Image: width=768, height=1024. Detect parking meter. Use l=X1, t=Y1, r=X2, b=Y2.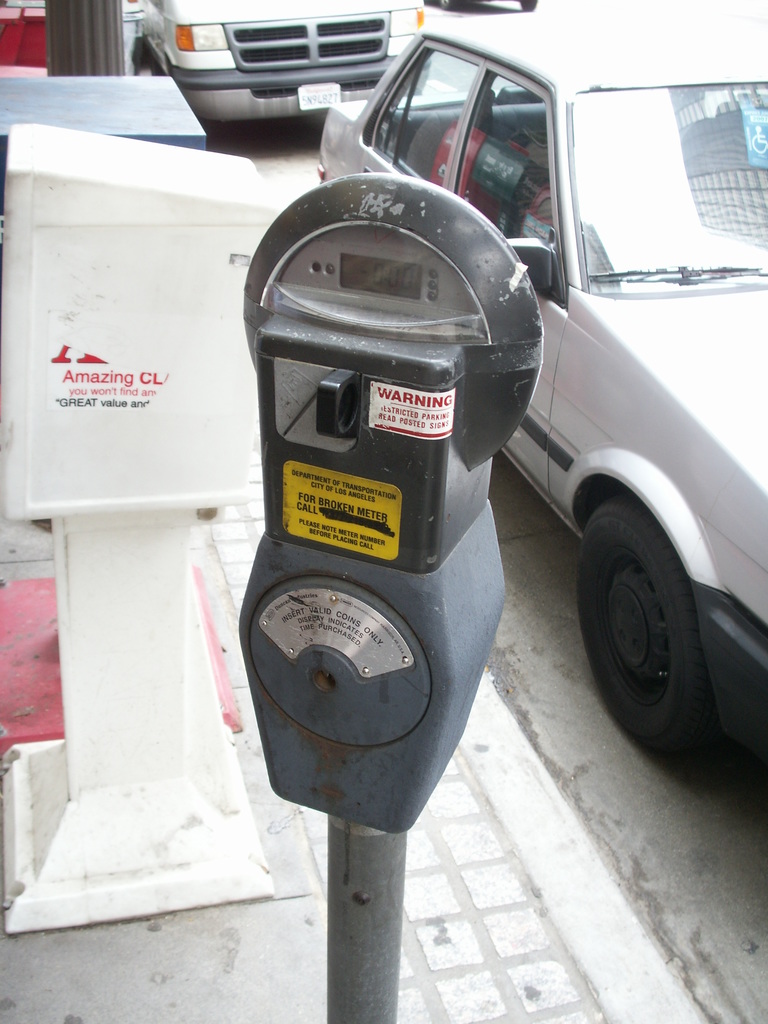
l=236, t=175, r=548, b=840.
